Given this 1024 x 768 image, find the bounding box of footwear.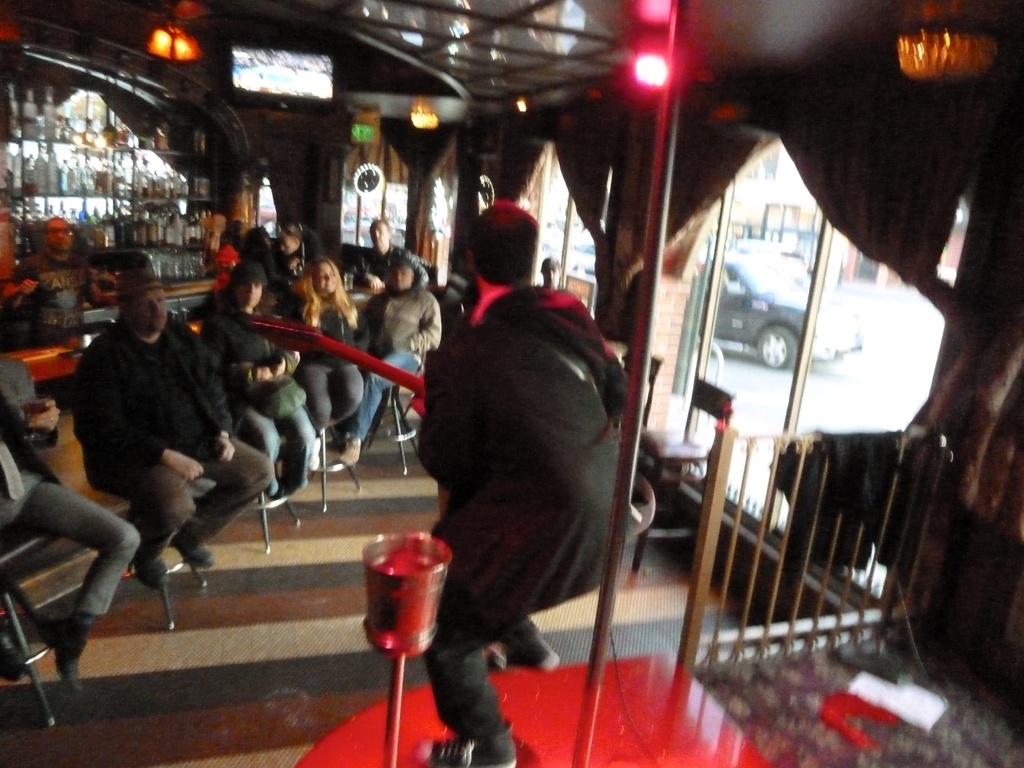
bbox=(0, 627, 28, 684).
